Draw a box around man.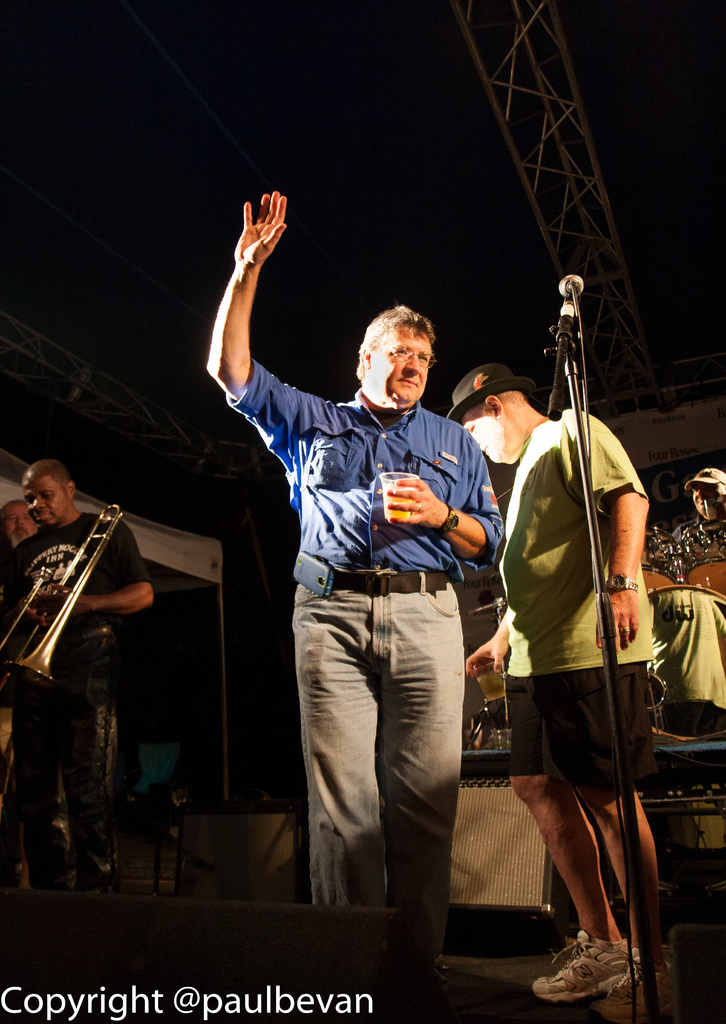
pyautogui.locateOnScreen(0, 459, 154, 903).
